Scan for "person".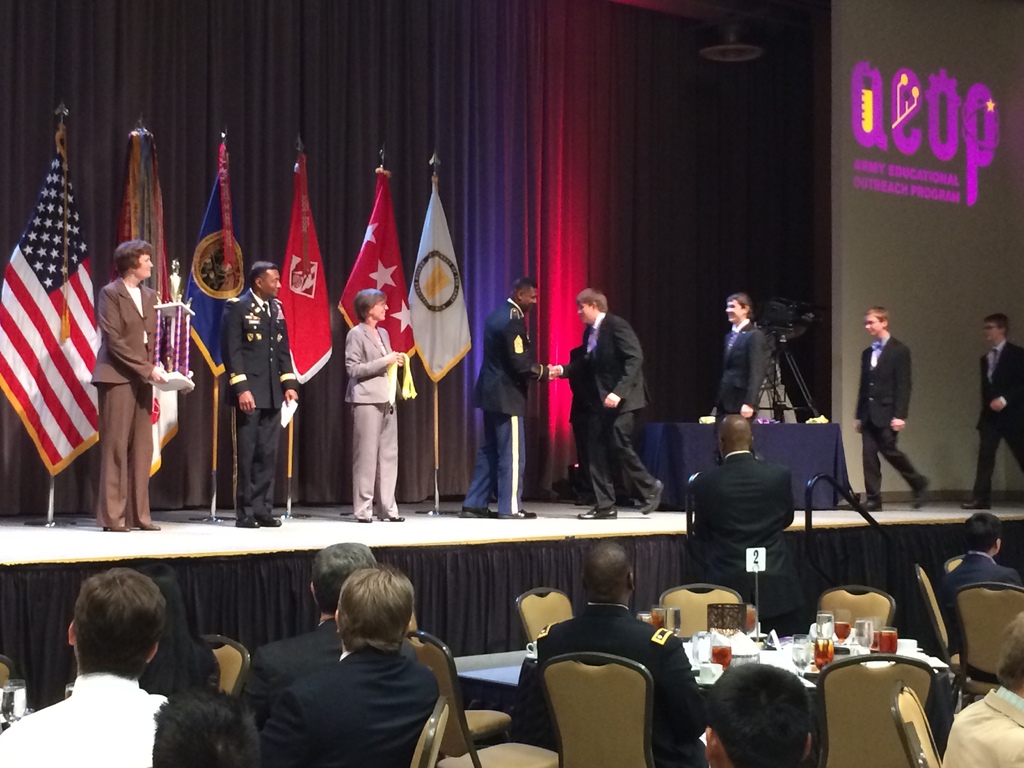
Scan result: x1=458, y1=275, x2=556, y2=519.
